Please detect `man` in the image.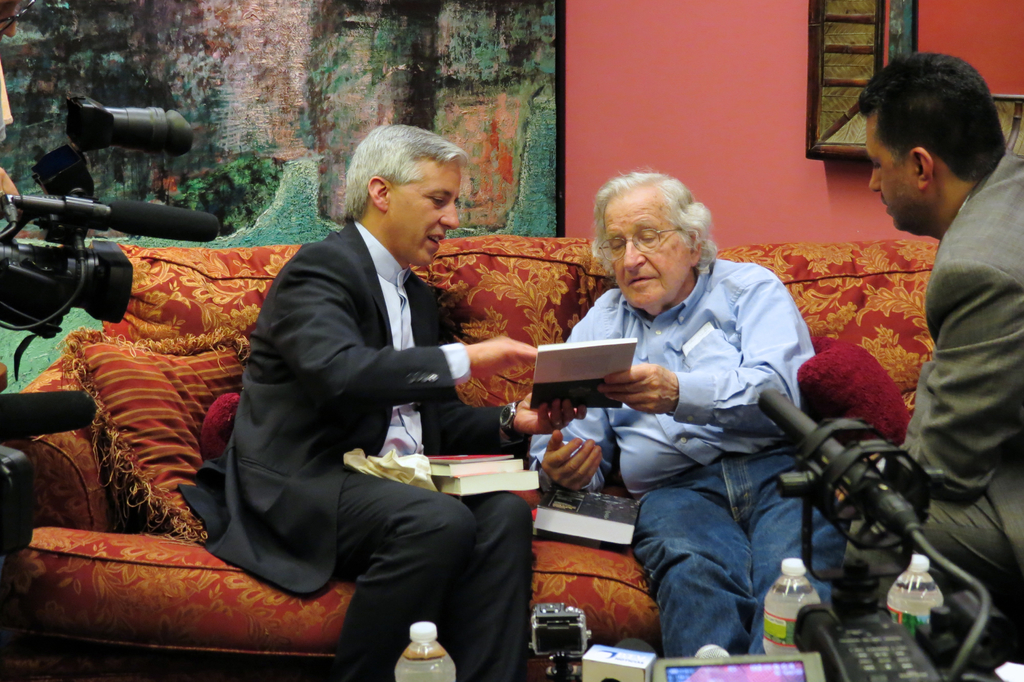
rect(527, 165, 852, 656).
